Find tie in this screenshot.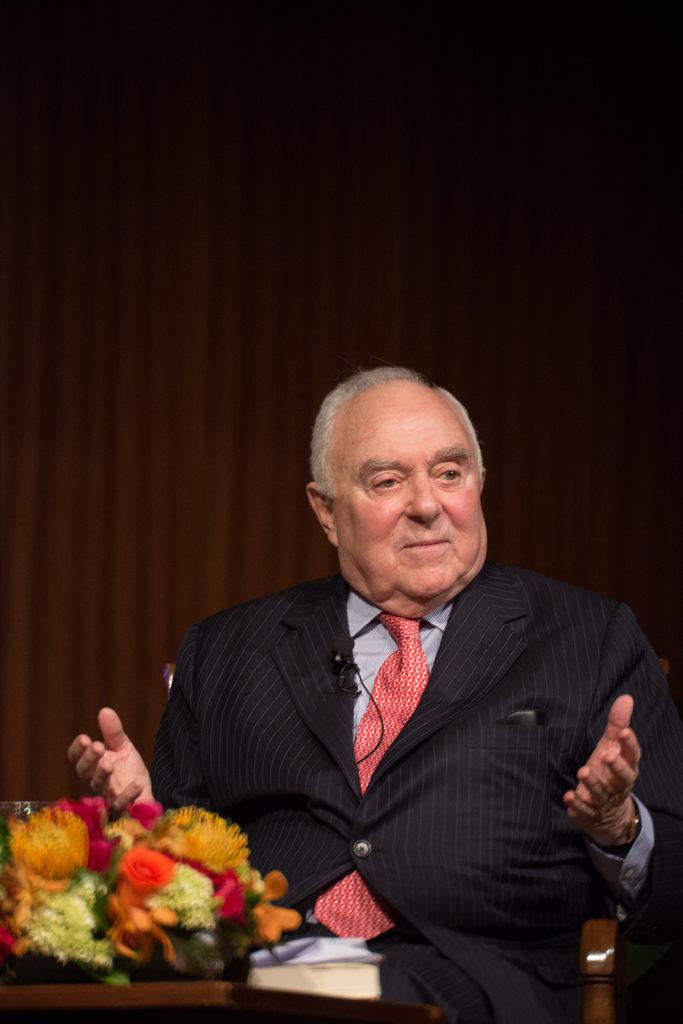
The bounding box for tie is region(319, 617, 433, 941).
